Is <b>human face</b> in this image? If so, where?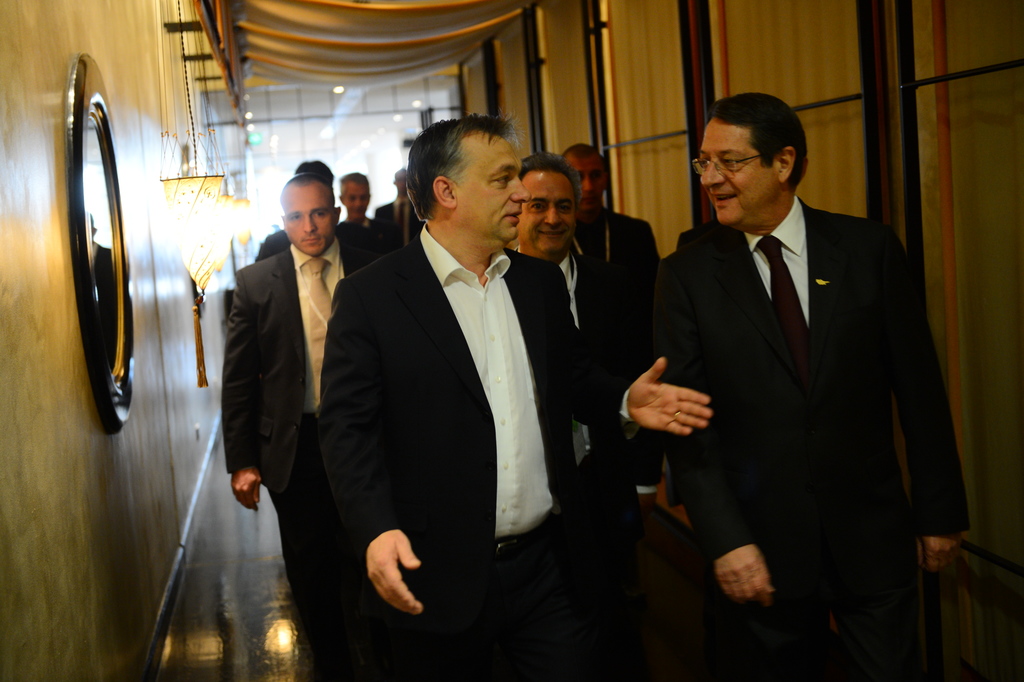
Yes, at 519, 176, 573, 262.
